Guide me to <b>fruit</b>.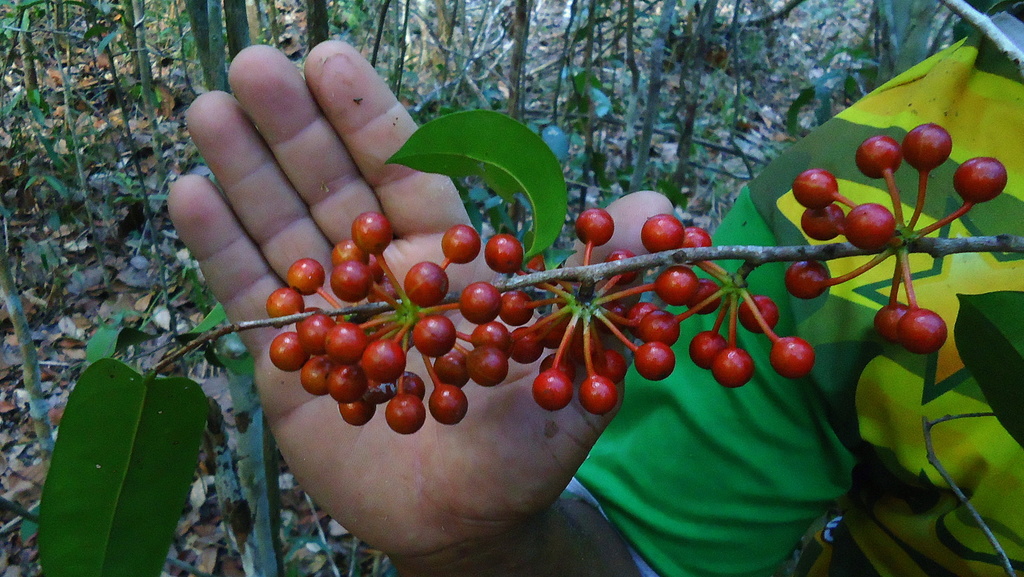
Guidance: x1=900 y1=122 x2=954 y2=173.
